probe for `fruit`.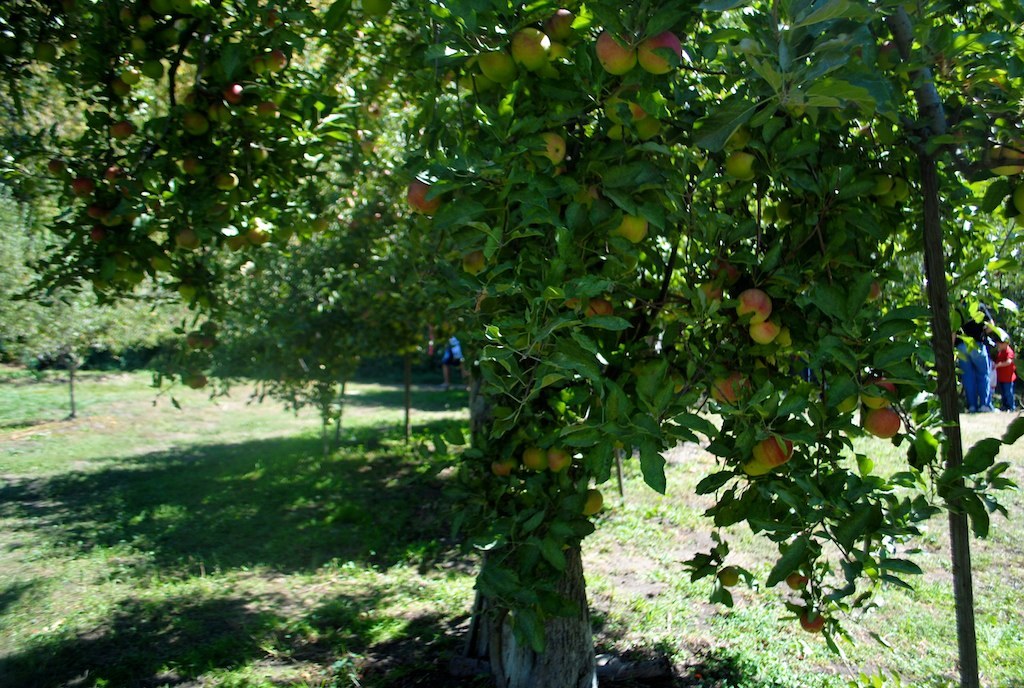
Probe result: detection(173, 280, 187, 307).
